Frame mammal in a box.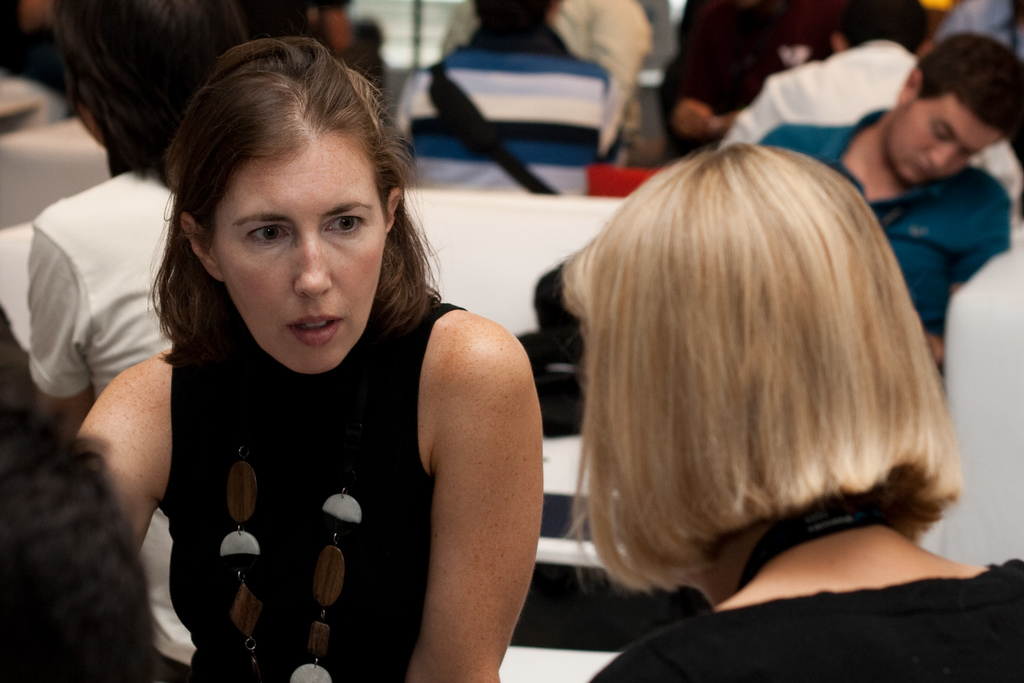
box=[0, 363, 155, 682].
